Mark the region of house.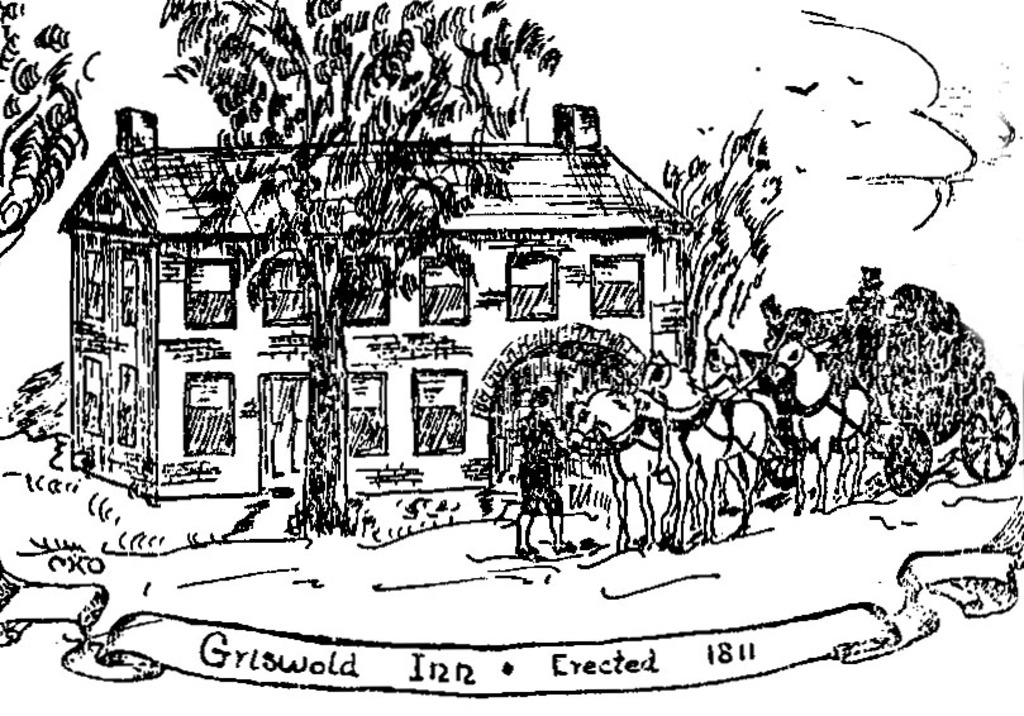
Region: 46:91:700:502.
